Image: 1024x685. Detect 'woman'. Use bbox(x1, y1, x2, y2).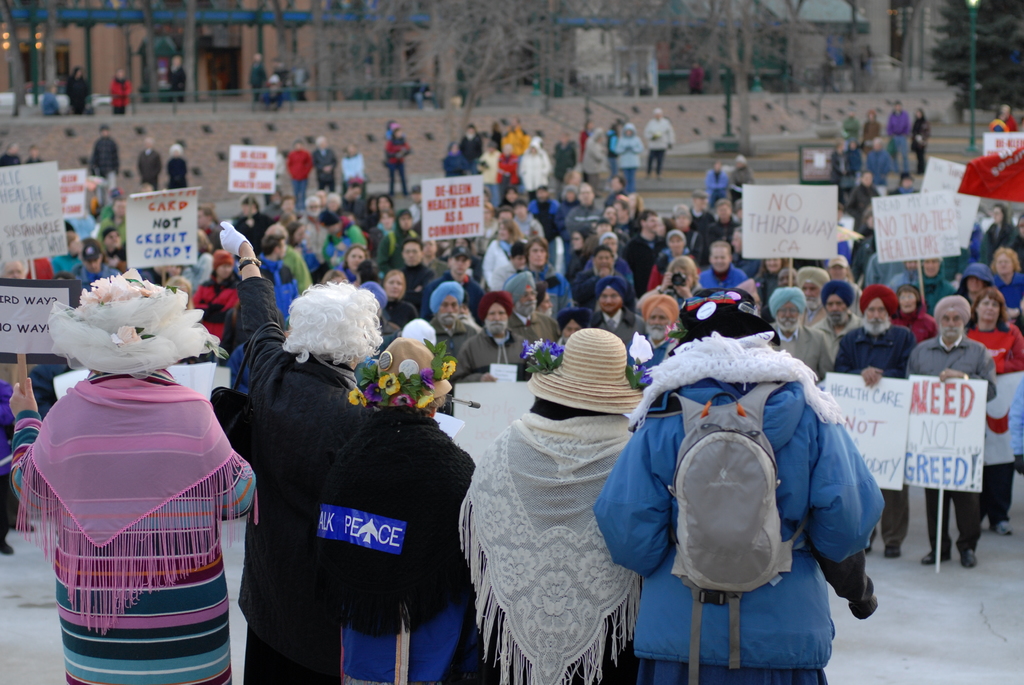
bbox(379, 267, 421, 340).
